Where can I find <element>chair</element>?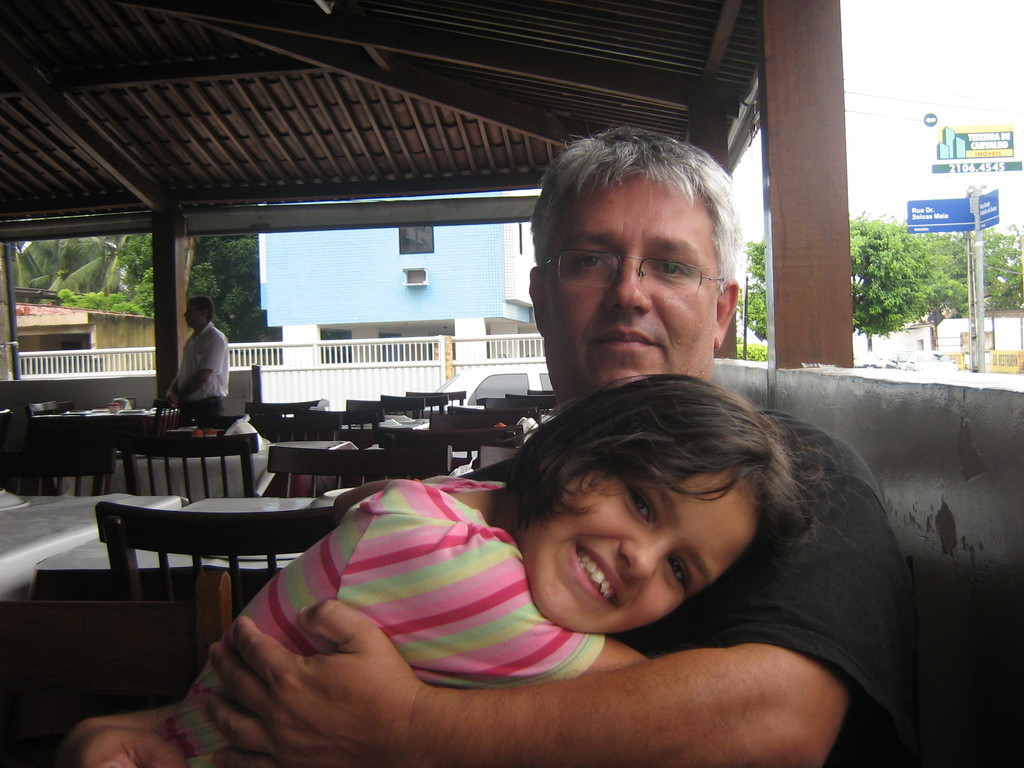
You can find it at {"x1": 82, "y1": 495, "x2": 337, "y2": 639}.
